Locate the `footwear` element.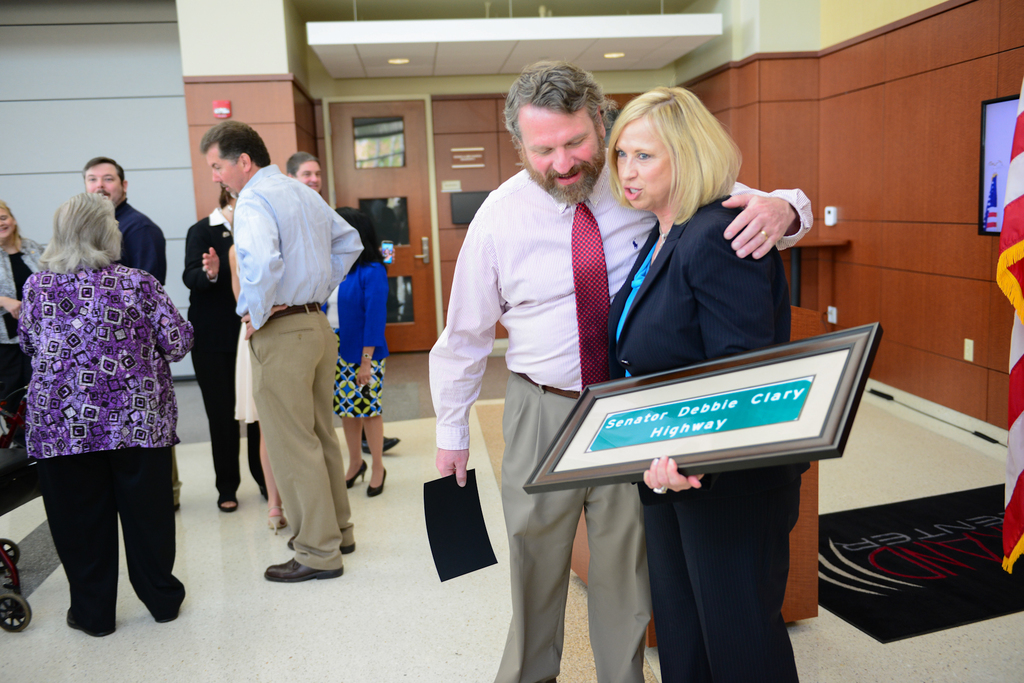
Element bbox: box=[283, 536, 356, 547].
